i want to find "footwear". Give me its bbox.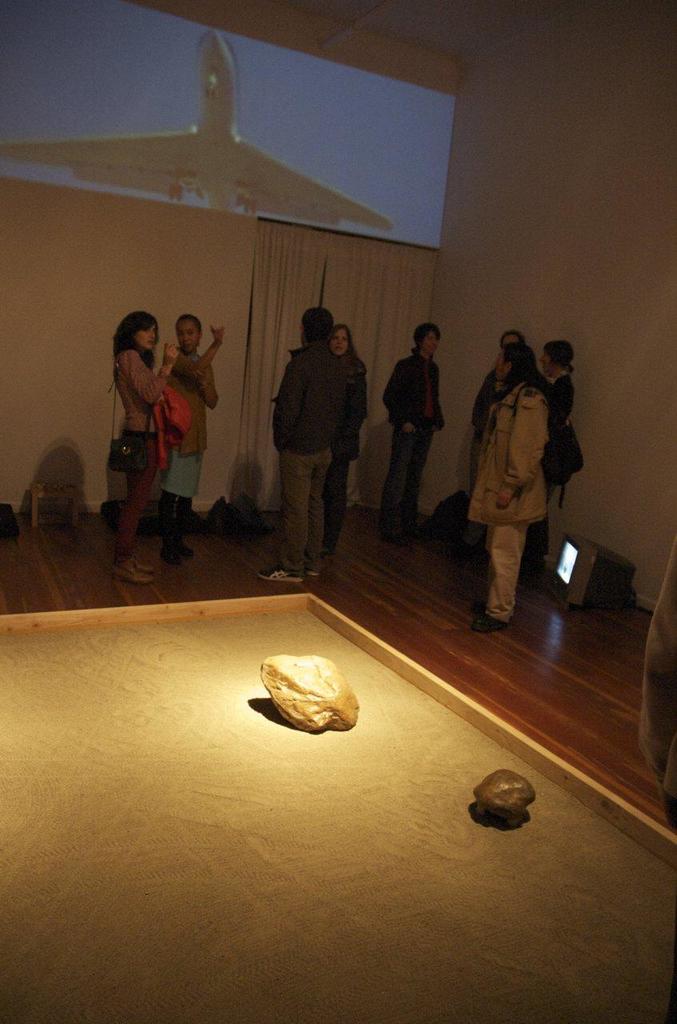
<bbox>114, 565, 146, 586</bbox>.
